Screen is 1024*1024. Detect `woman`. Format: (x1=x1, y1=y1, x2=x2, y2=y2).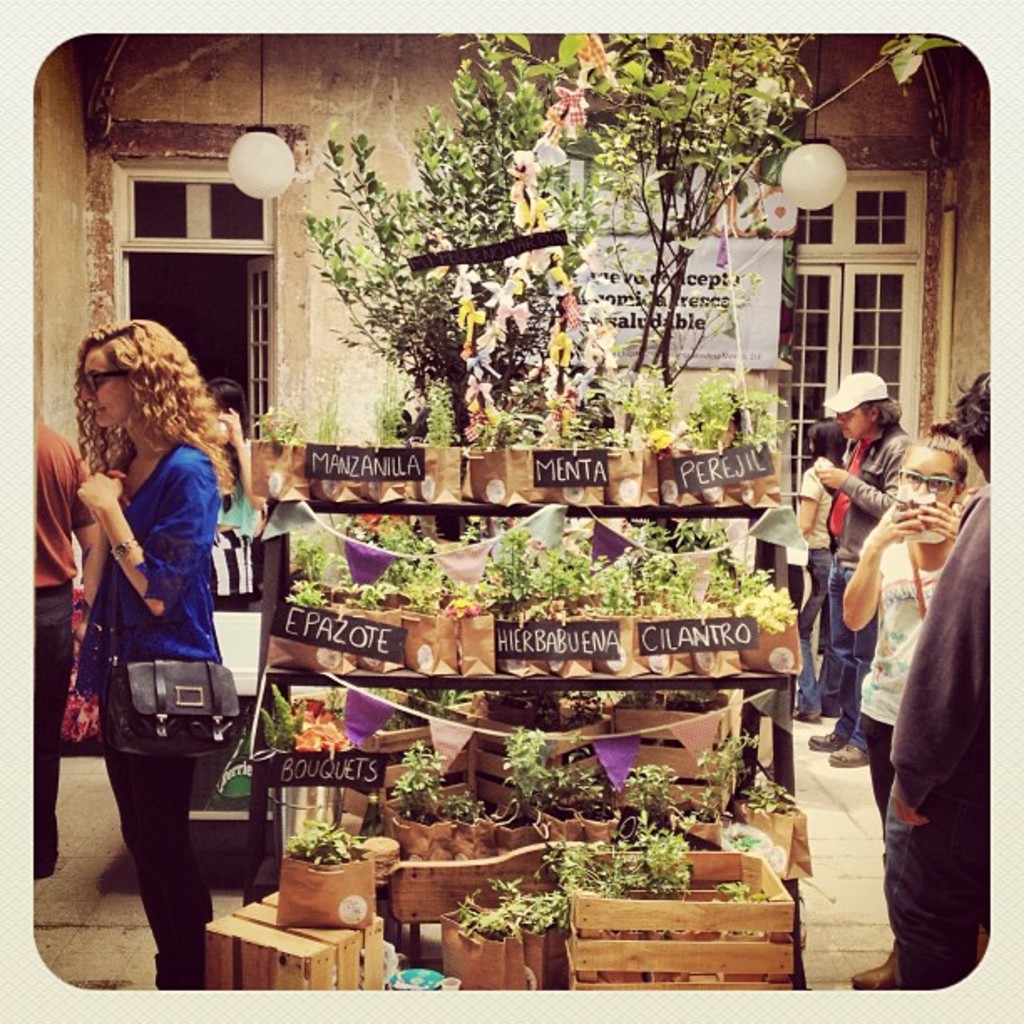
(x1=815, y1=370, x2=915, y2=773).
